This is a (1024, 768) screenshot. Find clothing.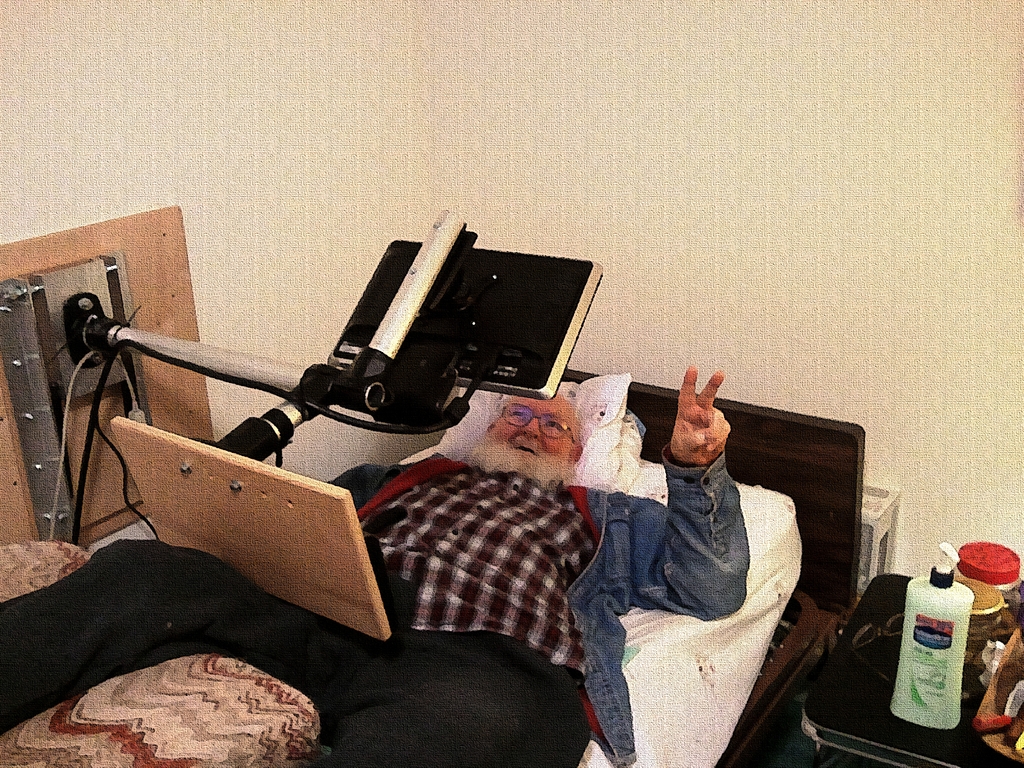
Bounding box: locate(120, 442, 747, 767).
